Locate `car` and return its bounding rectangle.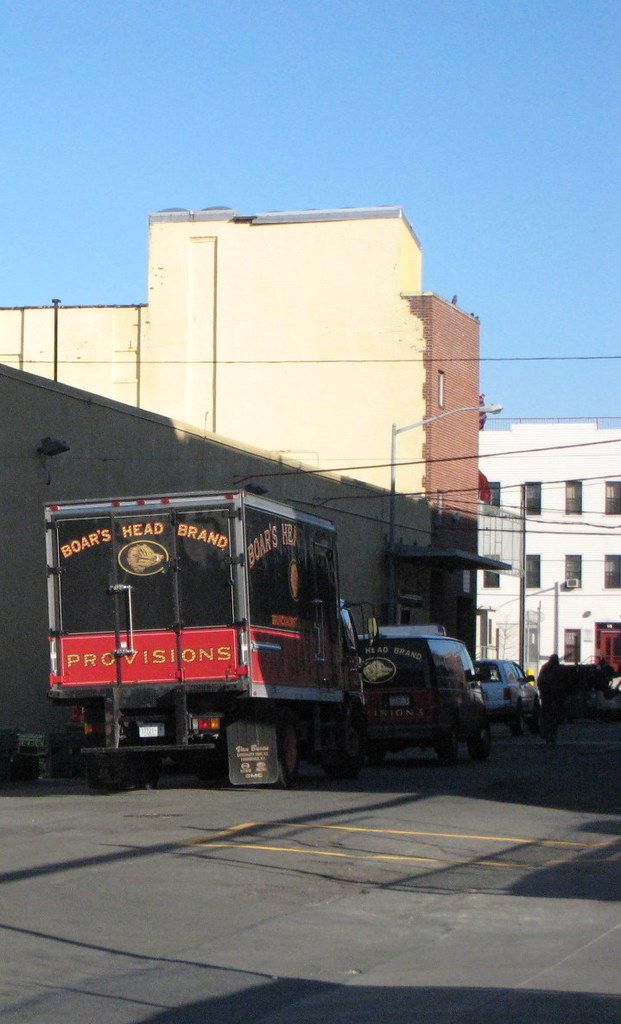
[left=356, top=625, right=502, bottom=773].
